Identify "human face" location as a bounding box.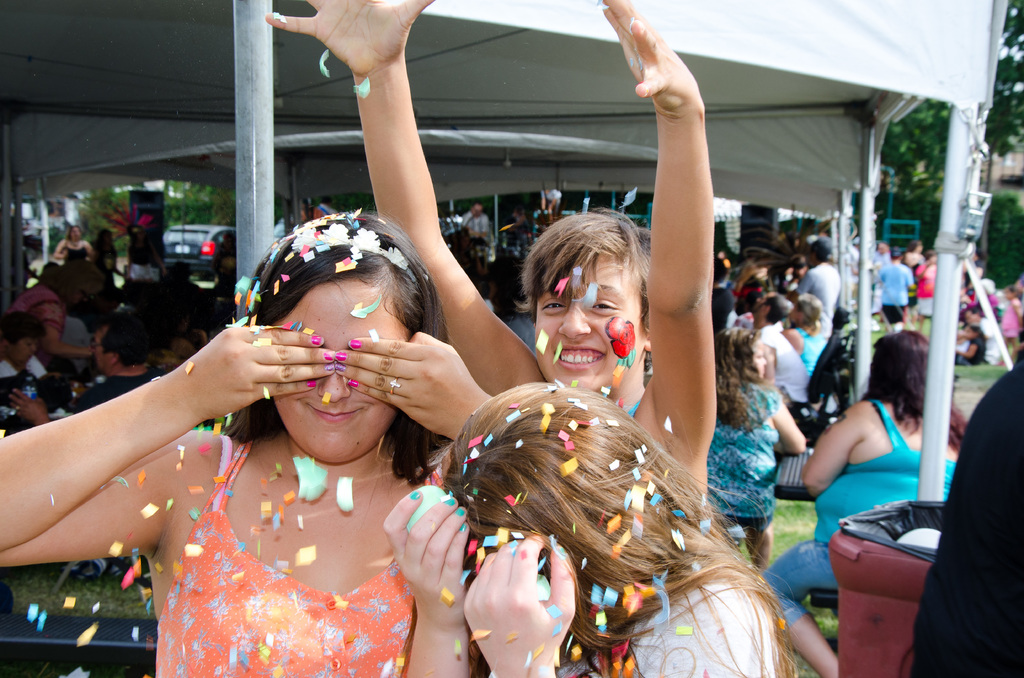
x1=536, y1=247, x2=644, y2=397.
